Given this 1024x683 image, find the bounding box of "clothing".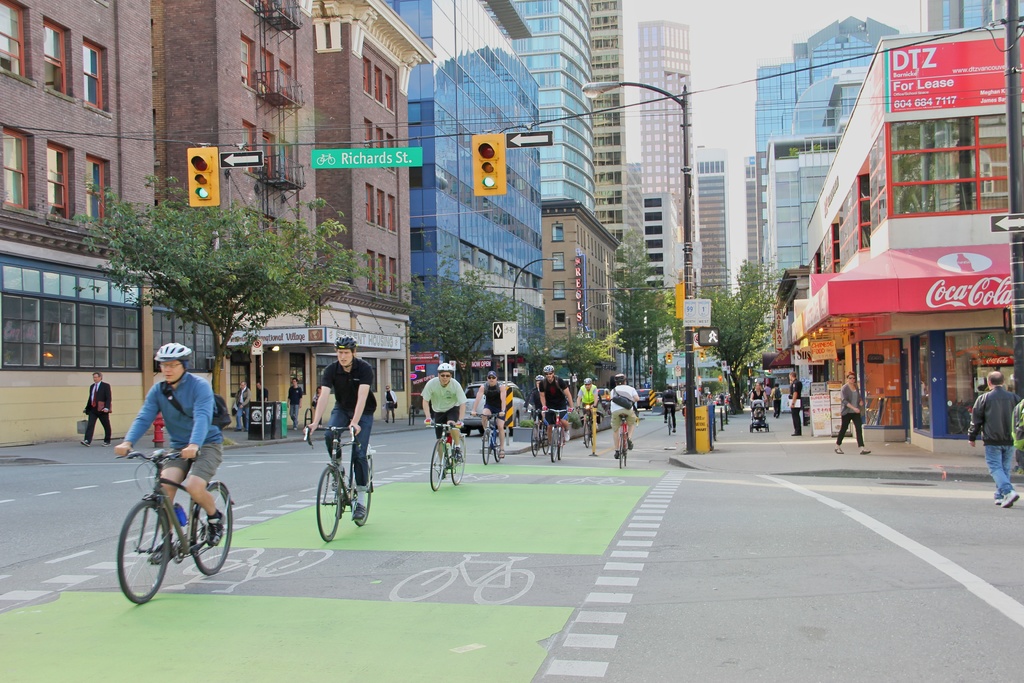
x1=663, y1=390, x2=677, y2=431.
